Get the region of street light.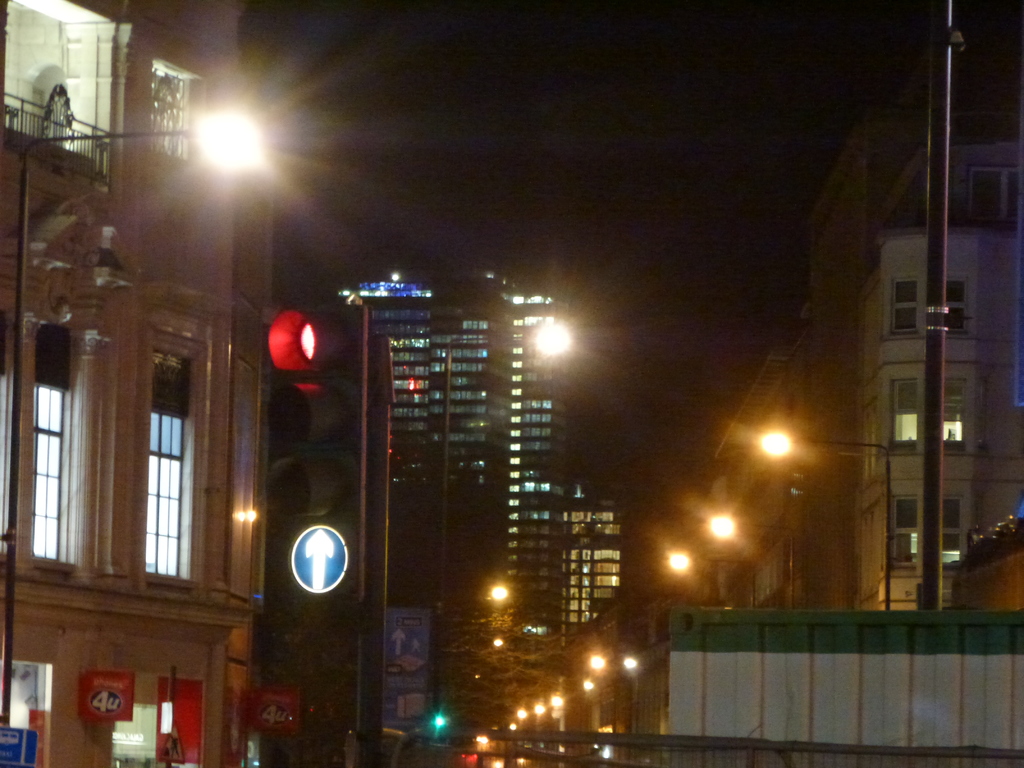
762:431:890:616.
